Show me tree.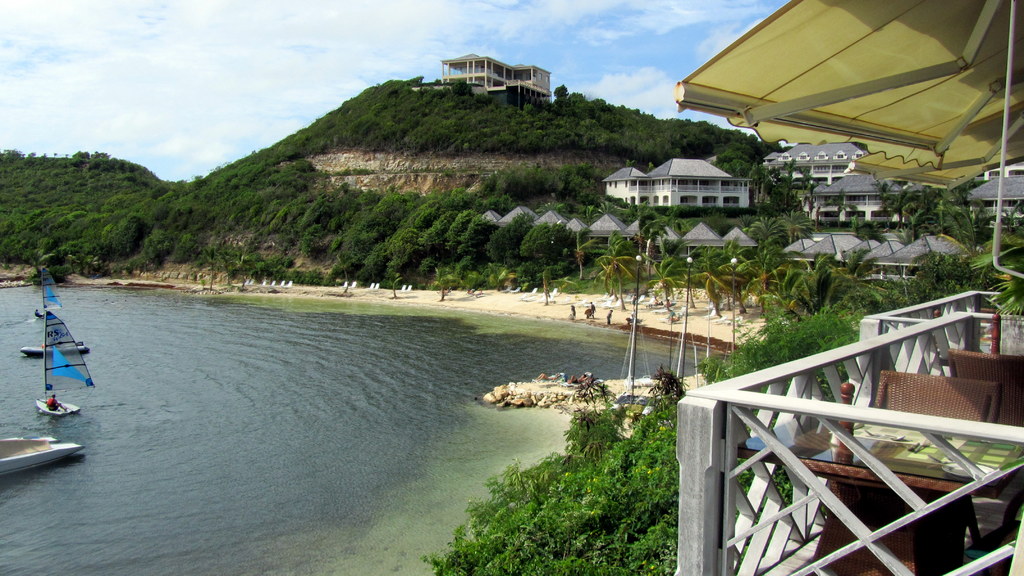
tree is here: x1=692 y1=246 x2=721 y2=321.
